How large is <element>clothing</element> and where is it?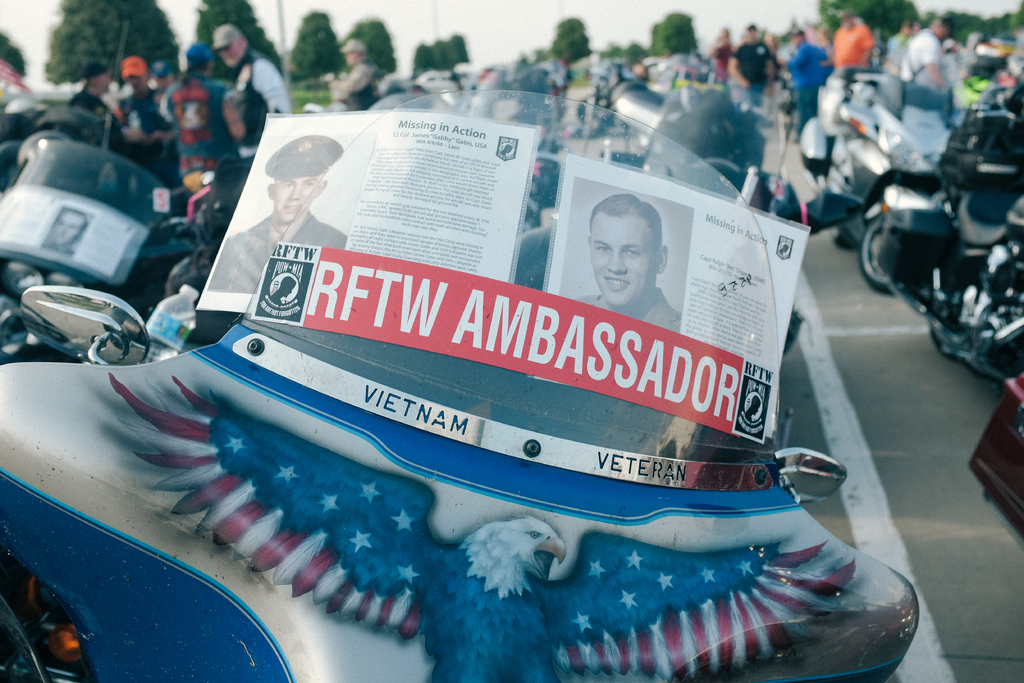
Bounding box: box(729, 38, 776, 110).
